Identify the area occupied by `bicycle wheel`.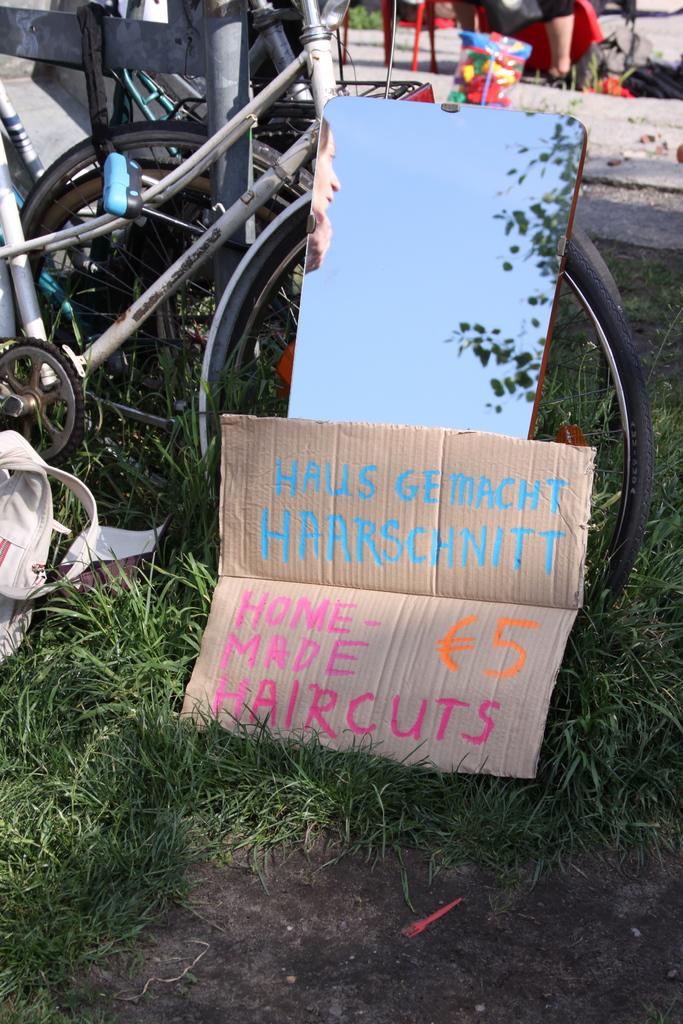
Area: locate(12, 120, 315, 463).
